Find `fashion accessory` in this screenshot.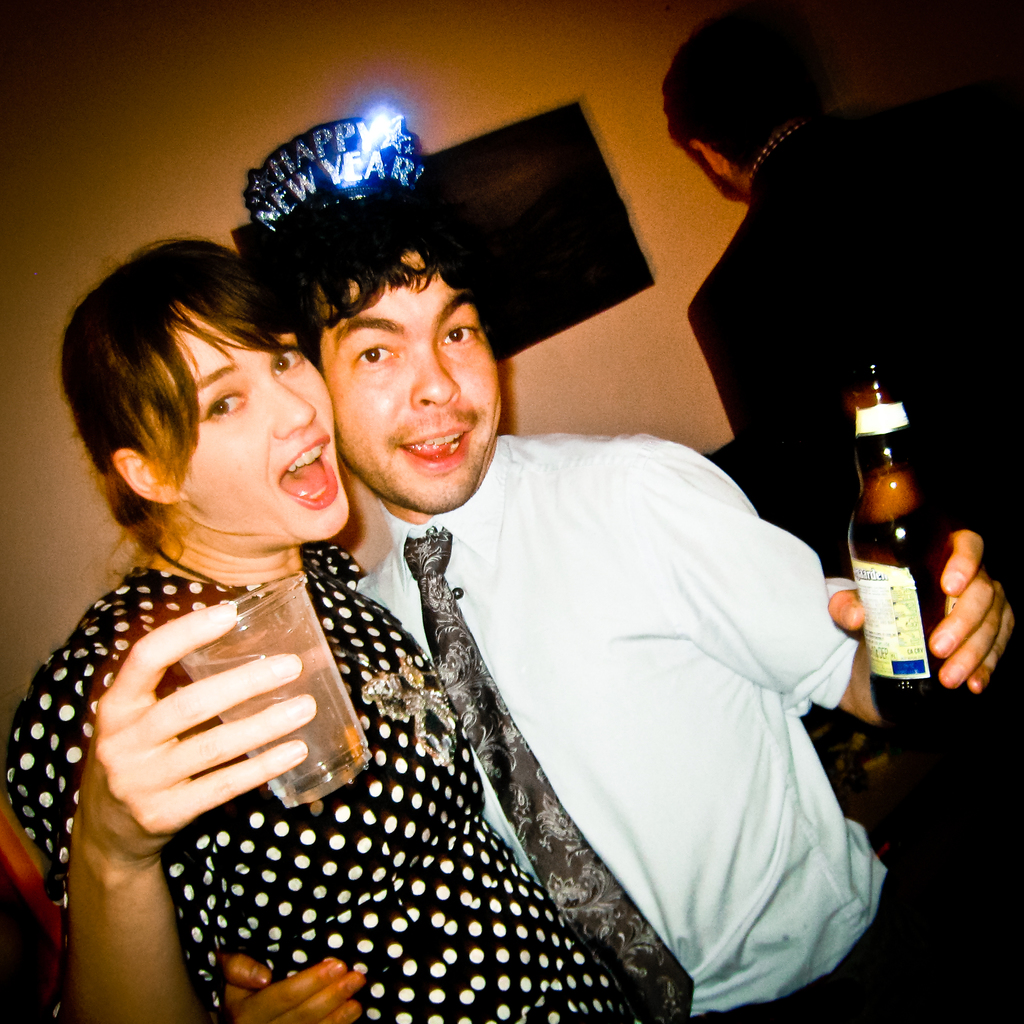
The bounding box for `fashion accessory` is BBox(402, 526, 694, 1023).
